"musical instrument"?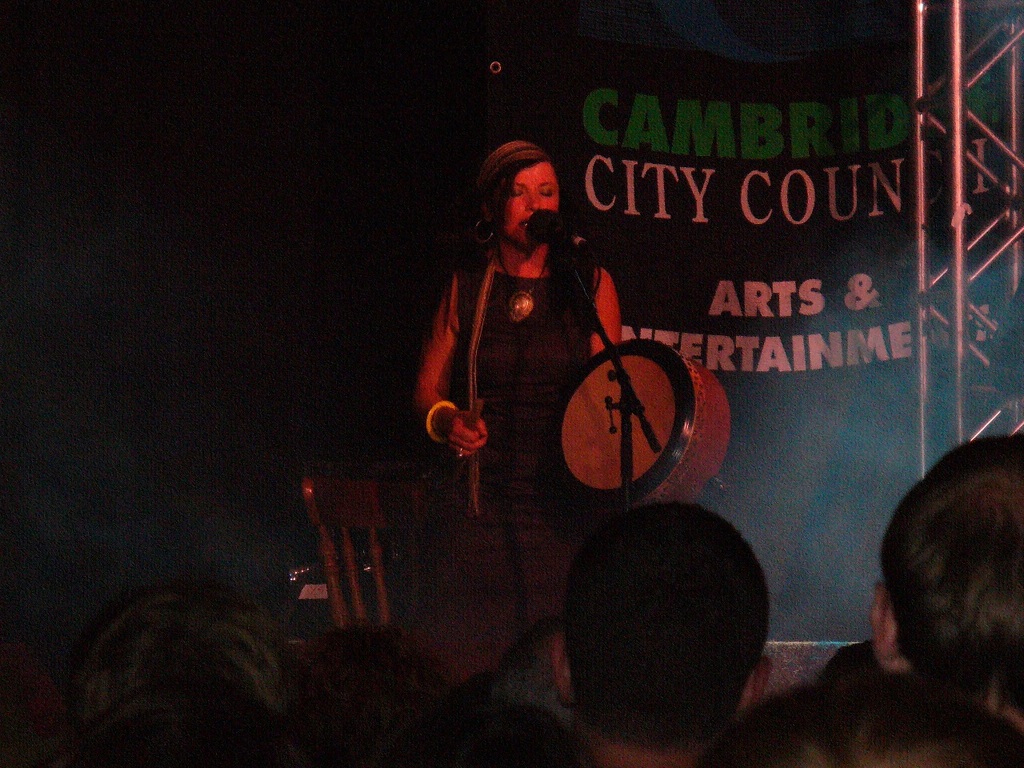
(543,338,737,518)
